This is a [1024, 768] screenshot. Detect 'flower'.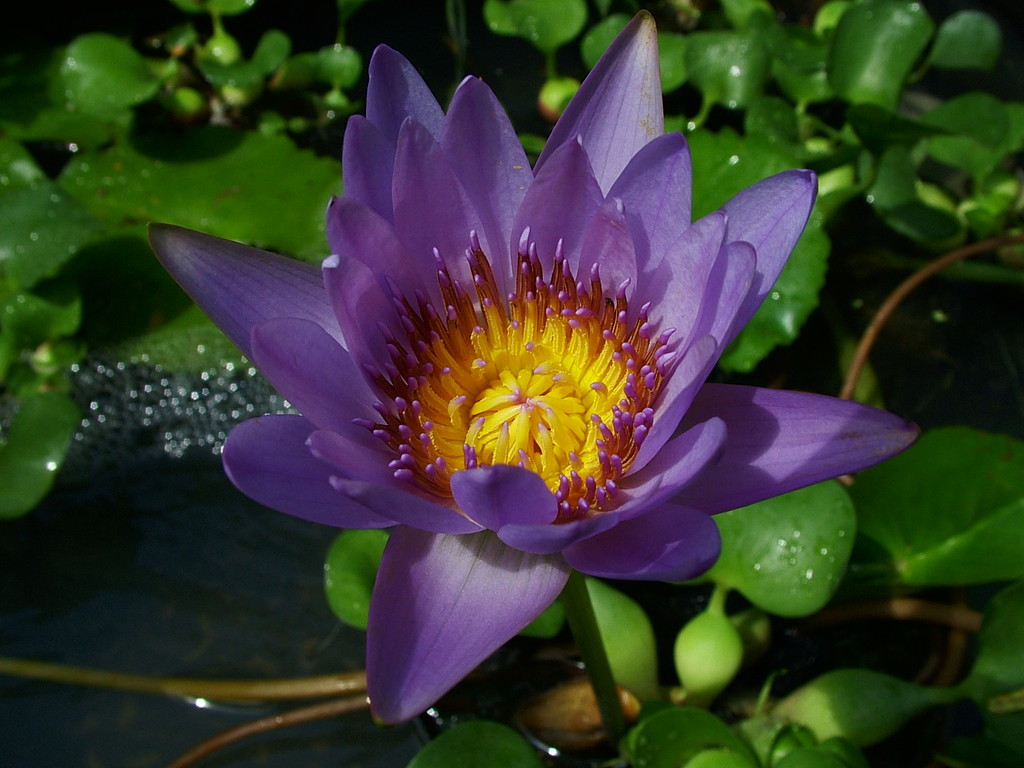
(x1=169, y1=59, x2=839, y2=634).
